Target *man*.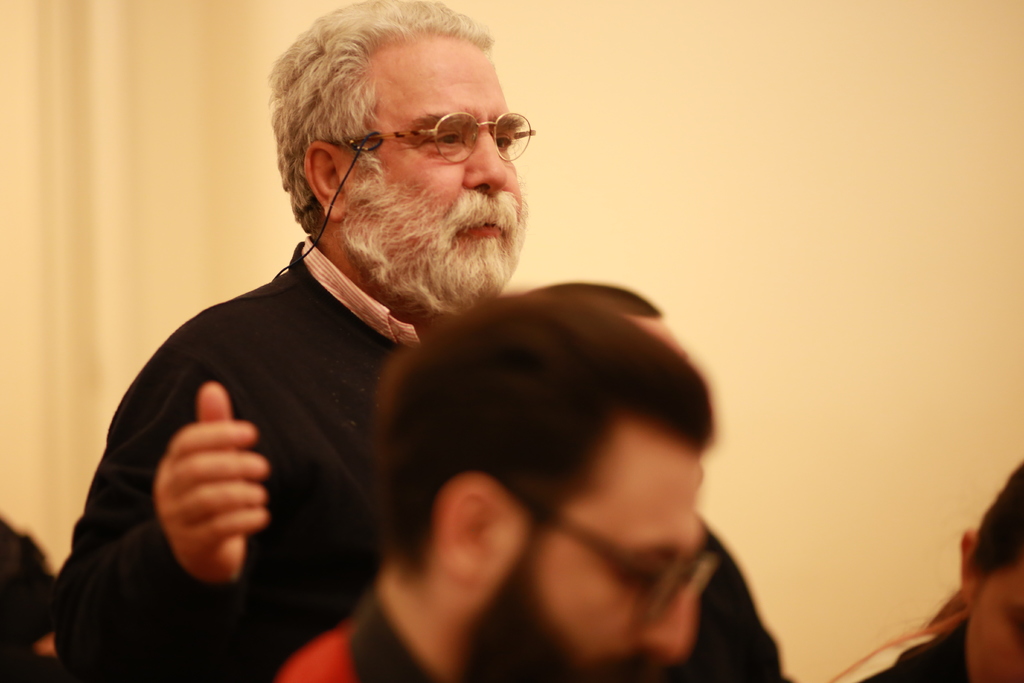
Target region: locate(56, 0, 785, 682).
